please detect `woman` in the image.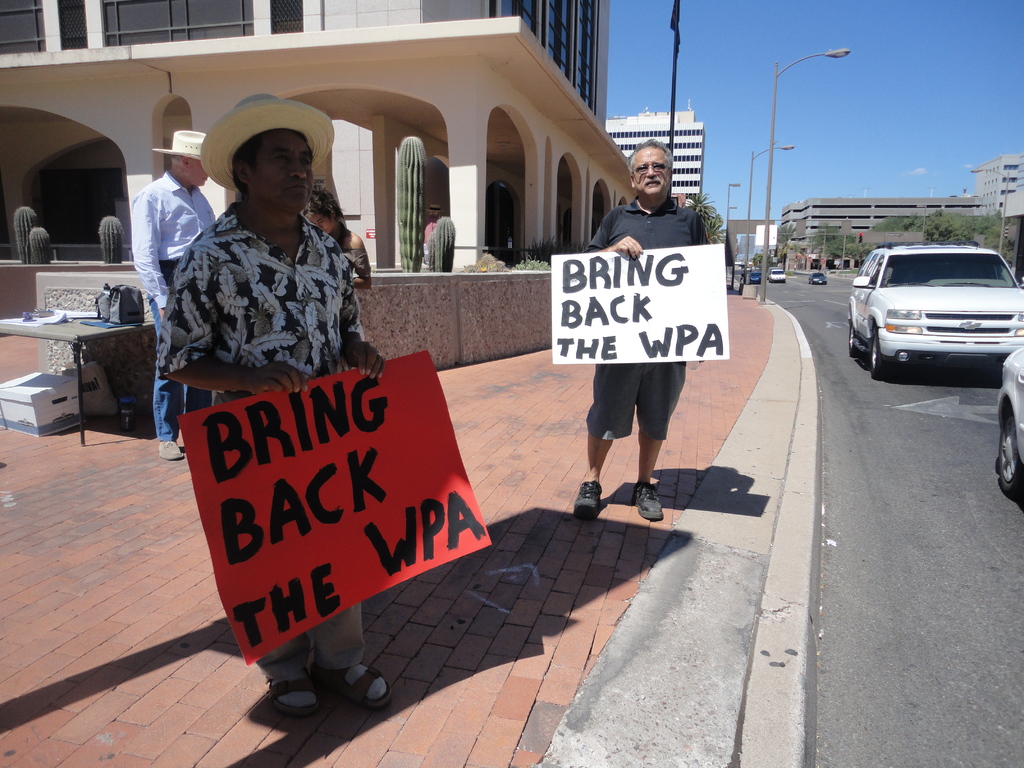
[300,182,372,340].
